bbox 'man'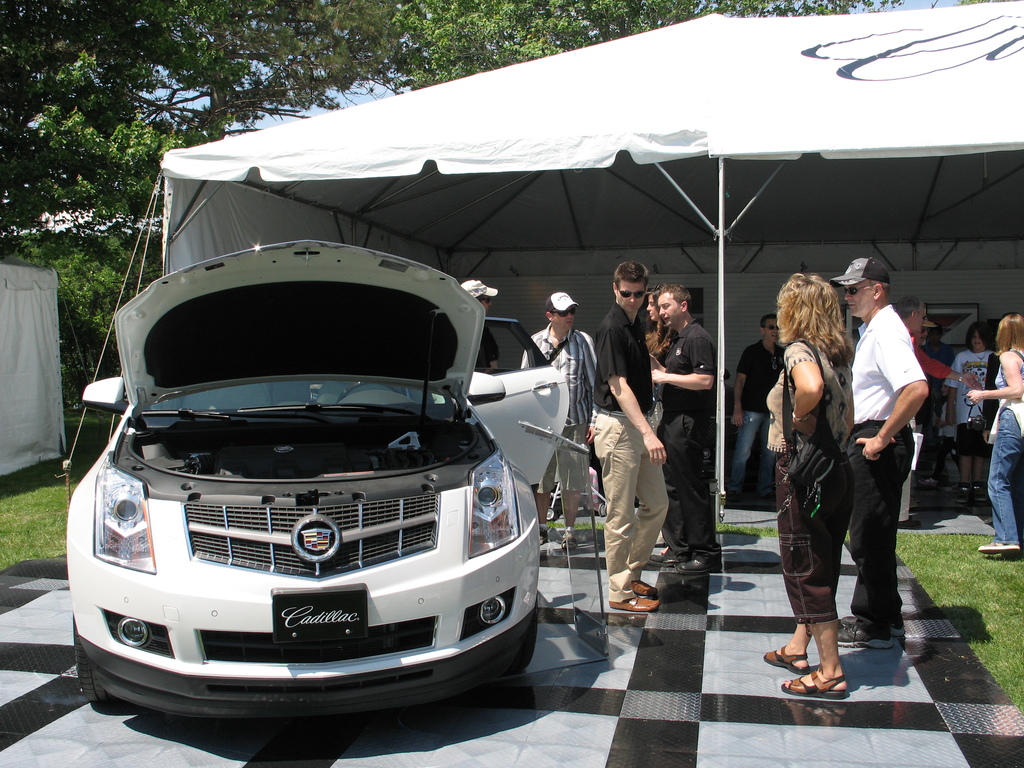
[840, 275, 943, 641]
